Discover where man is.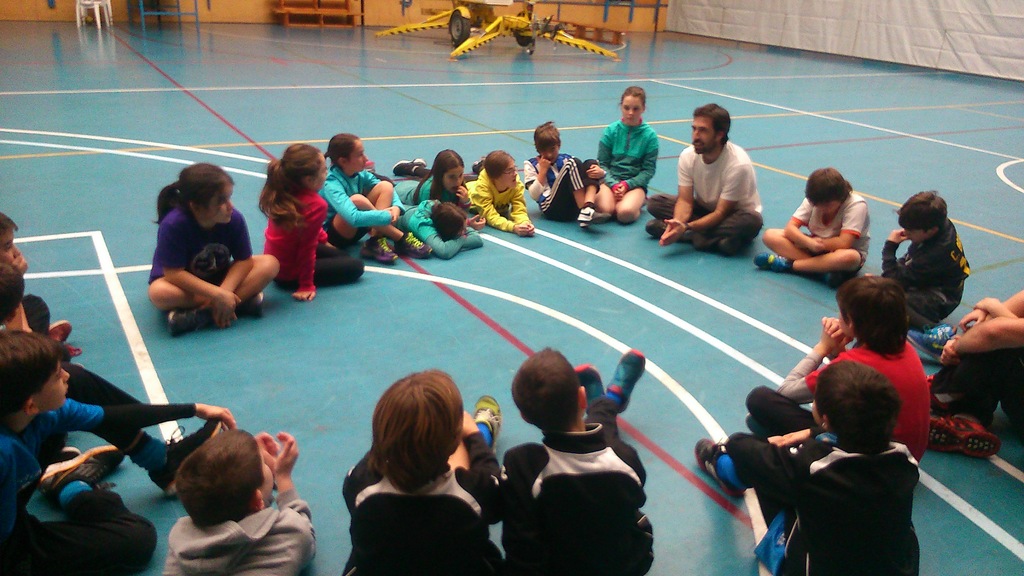
Discovered at {"left": 667, "top": 94, "right": 774, "bottom": 260}.
